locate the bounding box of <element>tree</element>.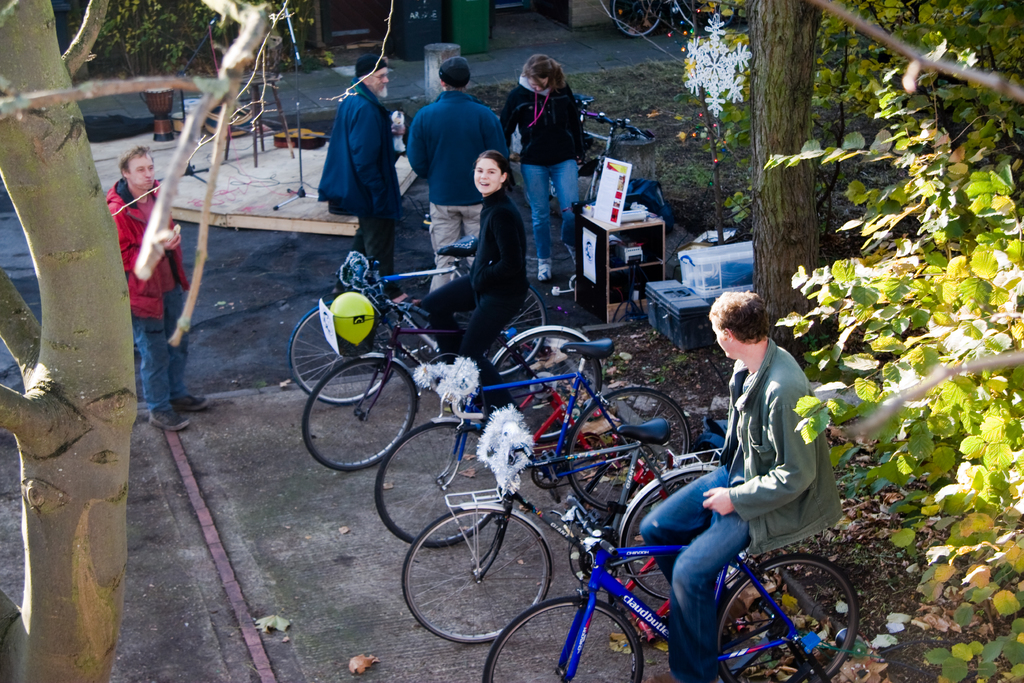
Bounding box: 687 0 1023 682.
